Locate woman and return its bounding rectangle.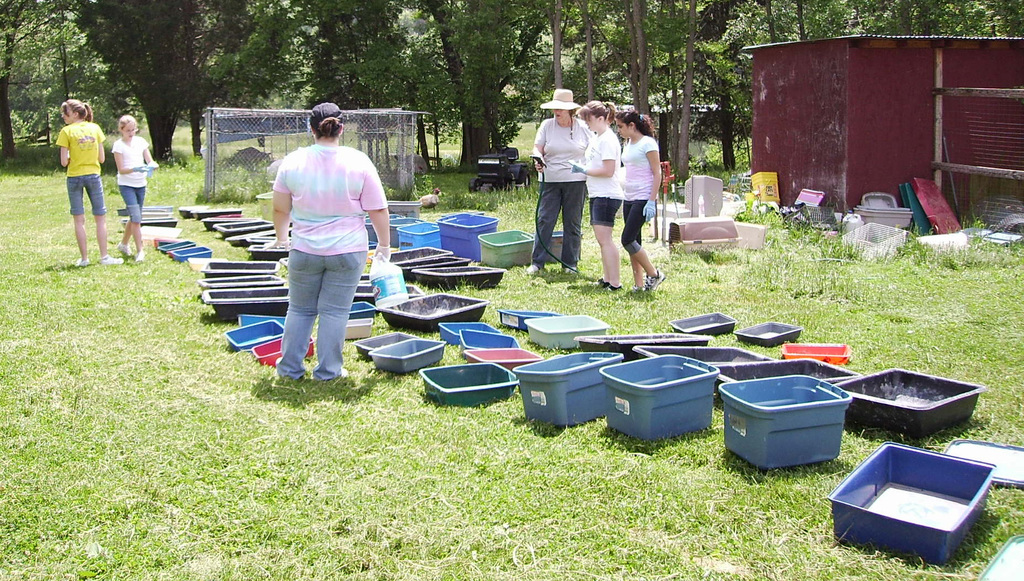
(110, 111, 160, 264).
